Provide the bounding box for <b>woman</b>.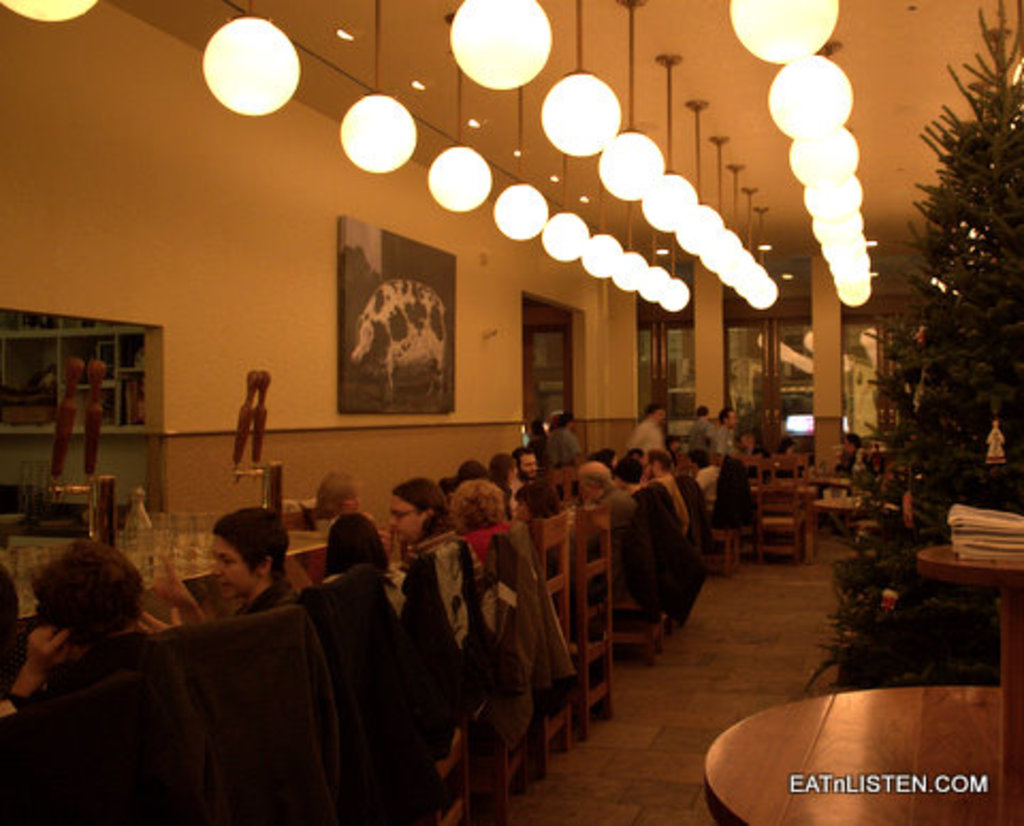
box(147, 499, 299, 610).
